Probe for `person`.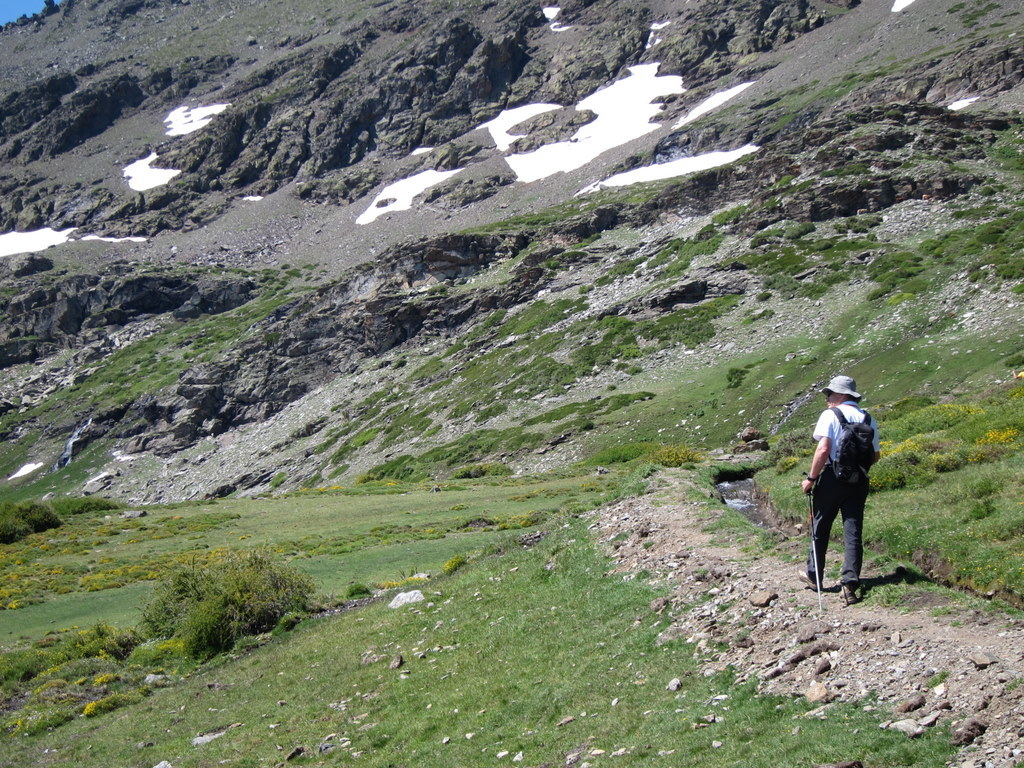
Probe result: [x1=815, y1=370, x2=887, y2=595].
